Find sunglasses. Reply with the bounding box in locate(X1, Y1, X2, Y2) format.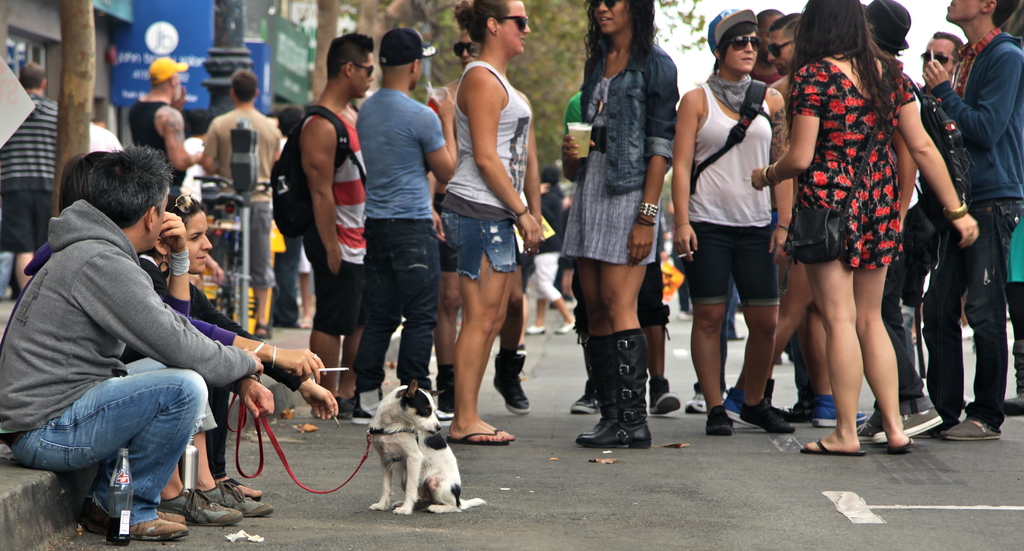
locate(505, 16, 531, 31).
